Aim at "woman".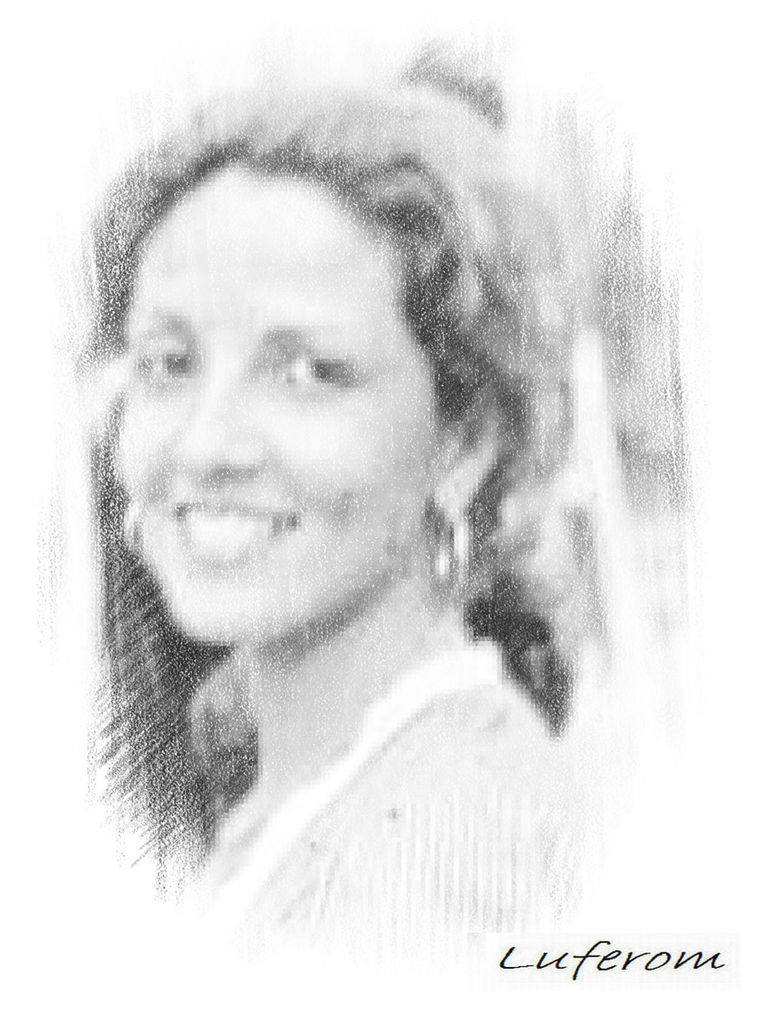
Aimed at (x1=23, y1=60, x2=704, y2=954).
